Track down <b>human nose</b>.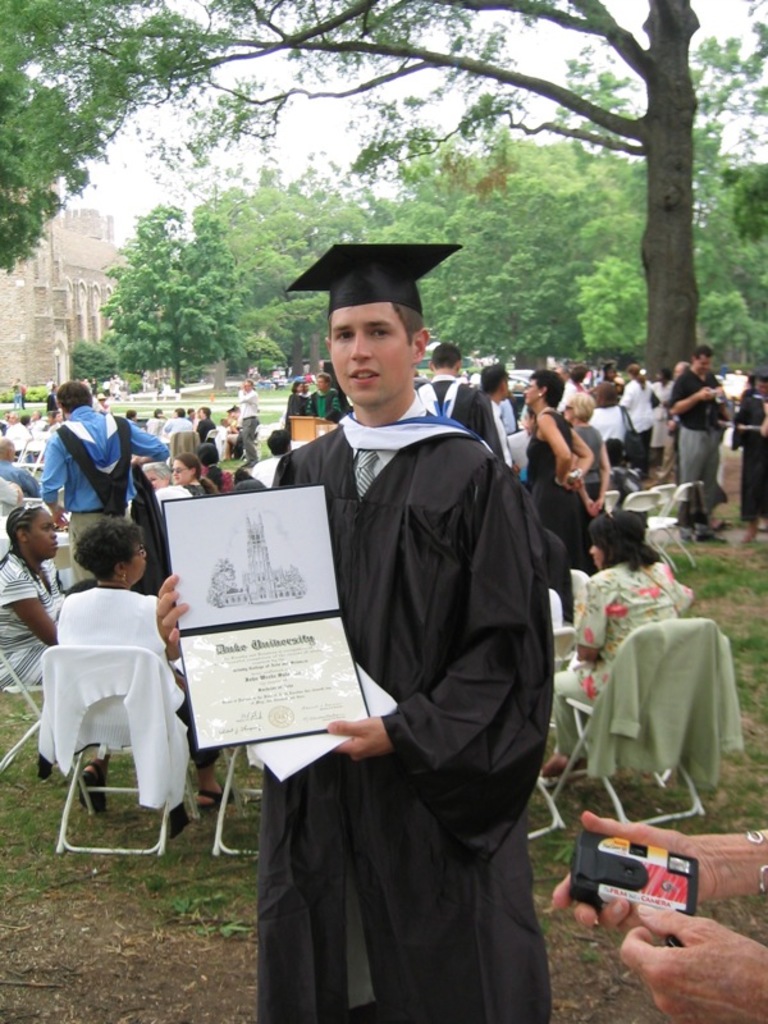
Tracked to 52,530,59,539.
